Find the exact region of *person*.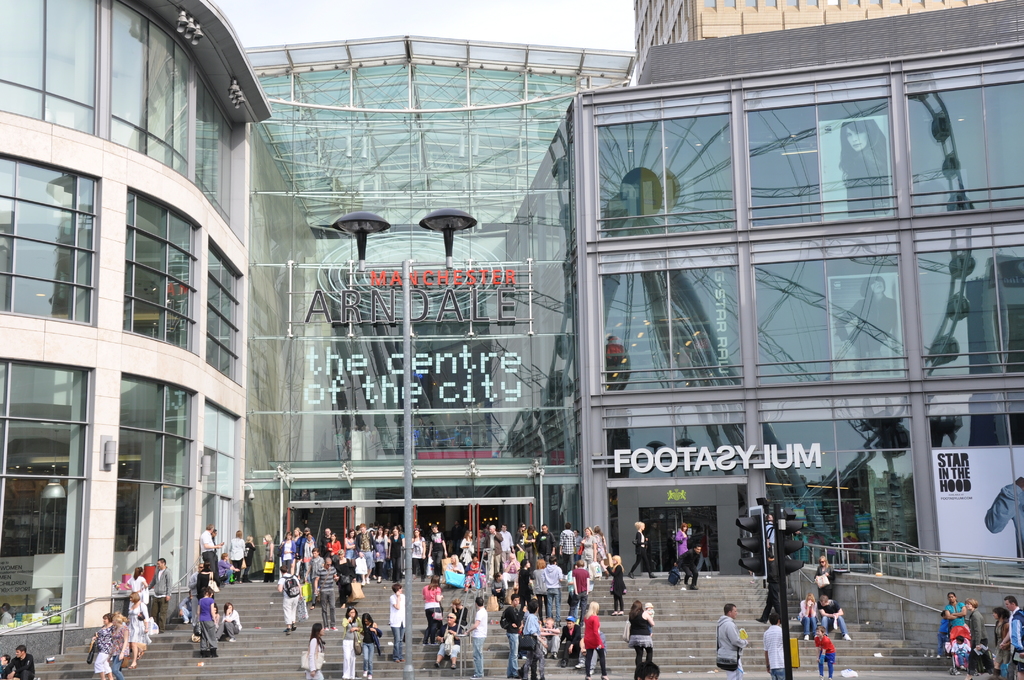
Exact region: region(626, 597, 655, 669).
